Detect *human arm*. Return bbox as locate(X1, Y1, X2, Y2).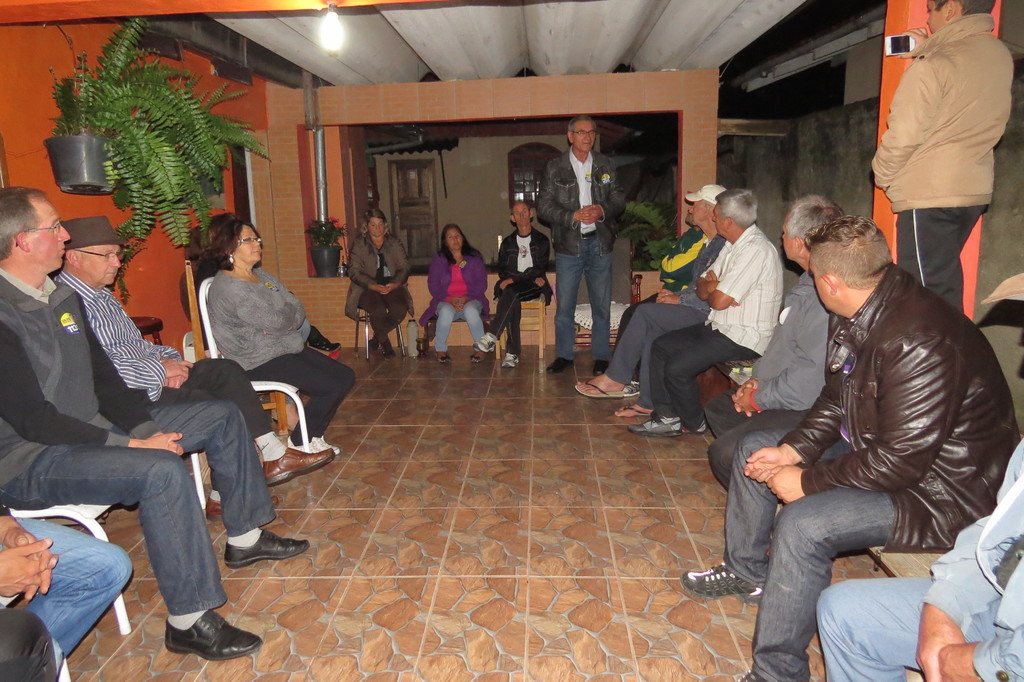
locate(77, 304, 166, 450).
